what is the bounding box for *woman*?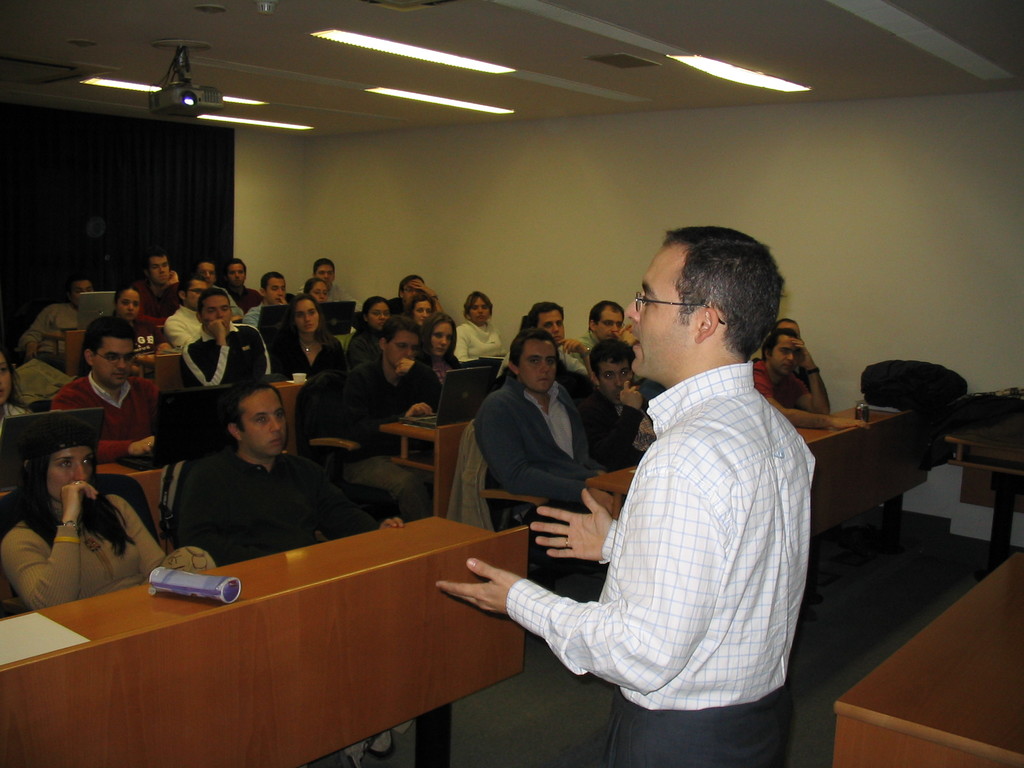
box=[348, 298, 391, 345].
